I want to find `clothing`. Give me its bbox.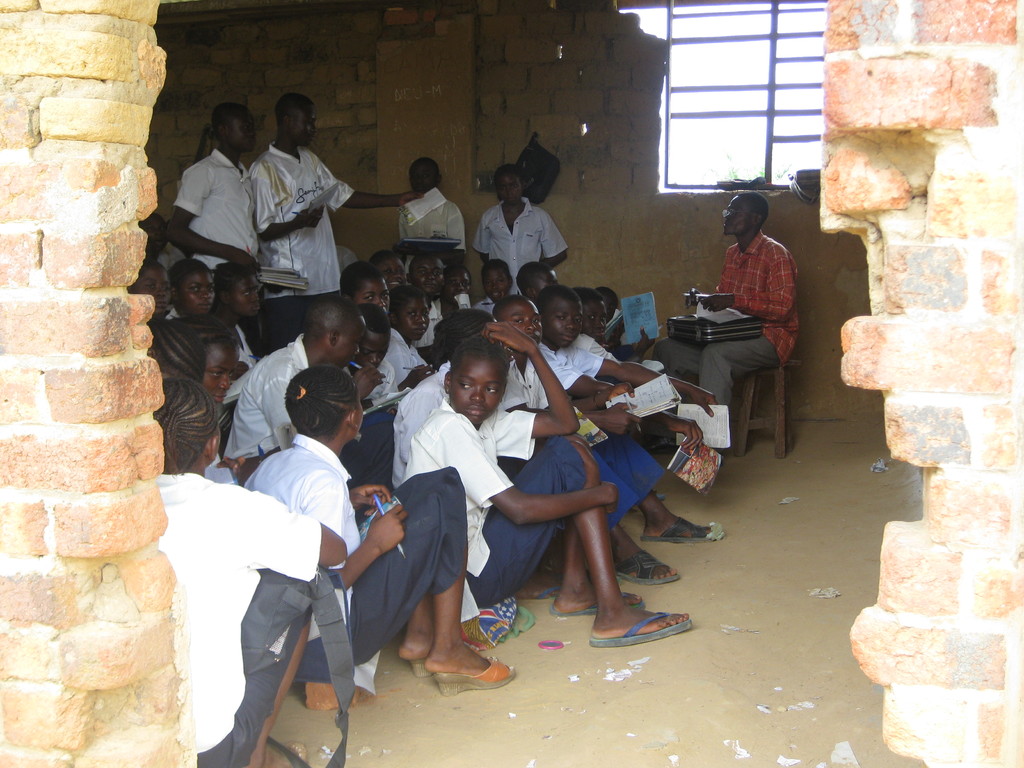
396:190:467:258.
